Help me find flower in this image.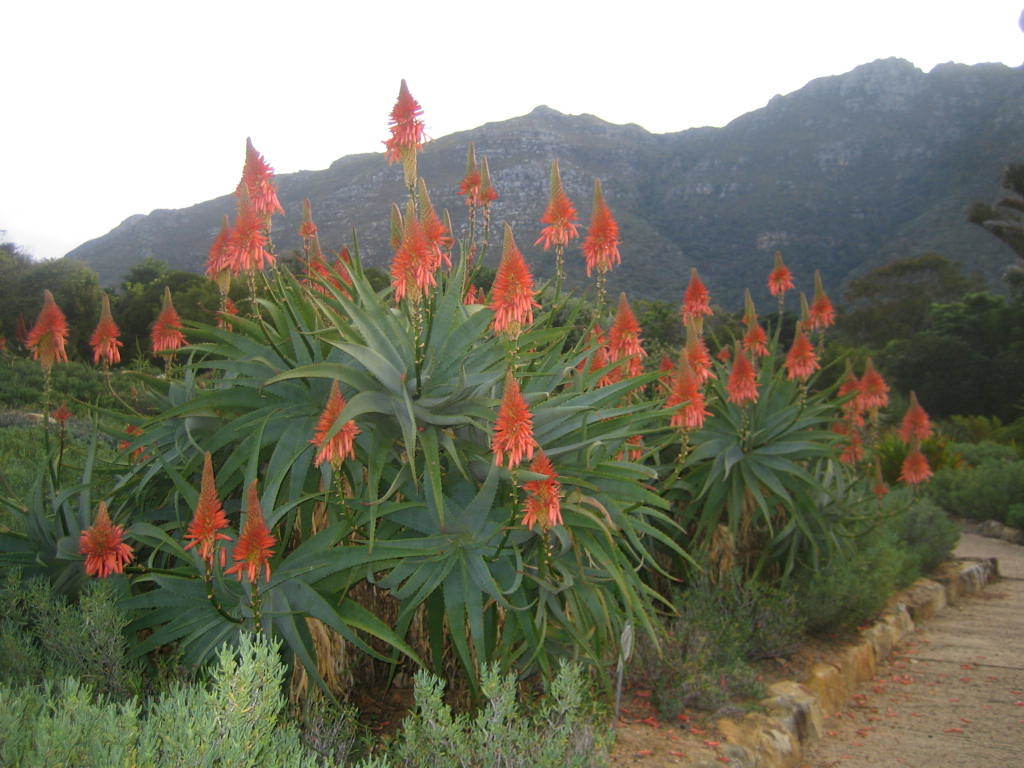
Found it: 675 268 709 321.
